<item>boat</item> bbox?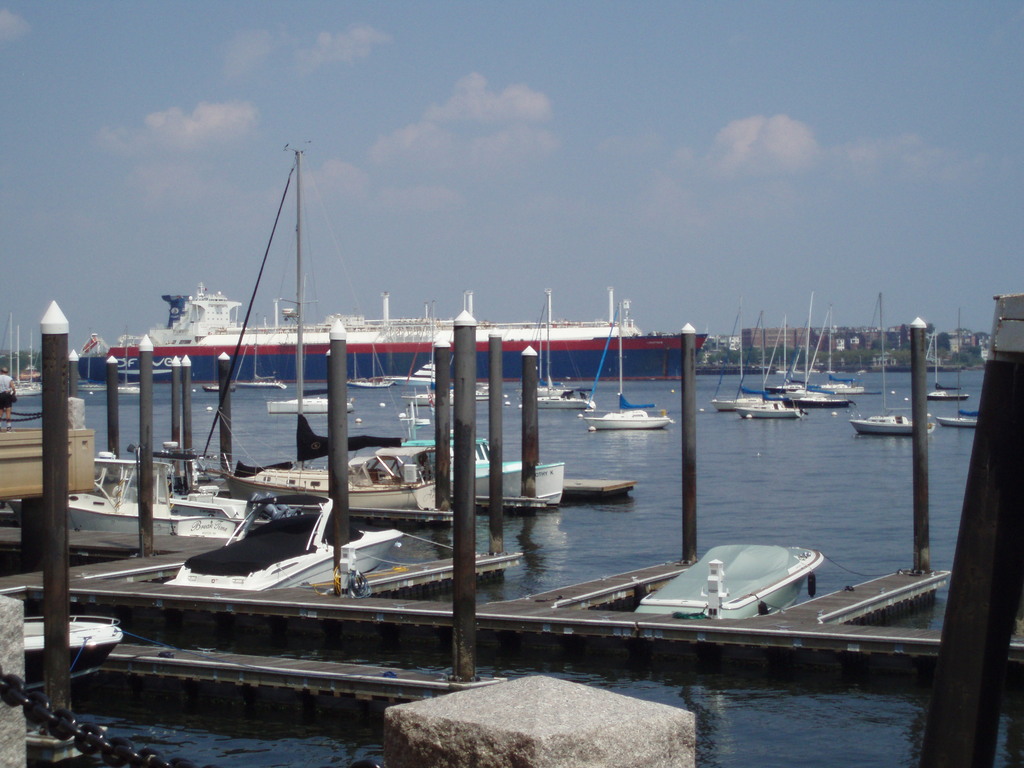
crop(342, 348, 393, 389)
